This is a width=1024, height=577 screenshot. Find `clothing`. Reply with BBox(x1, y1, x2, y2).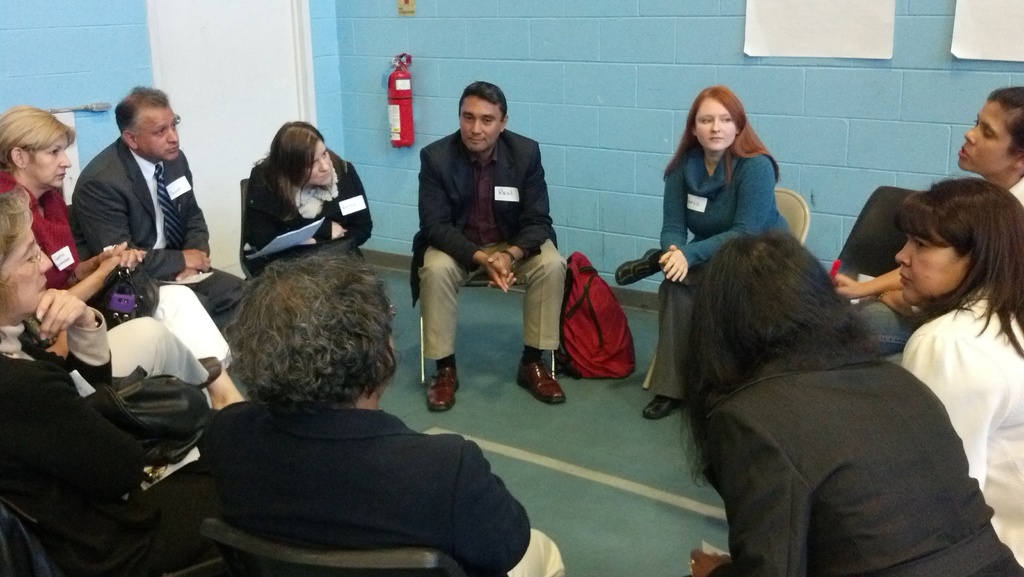
BBox(406, 129, 563, 343).
